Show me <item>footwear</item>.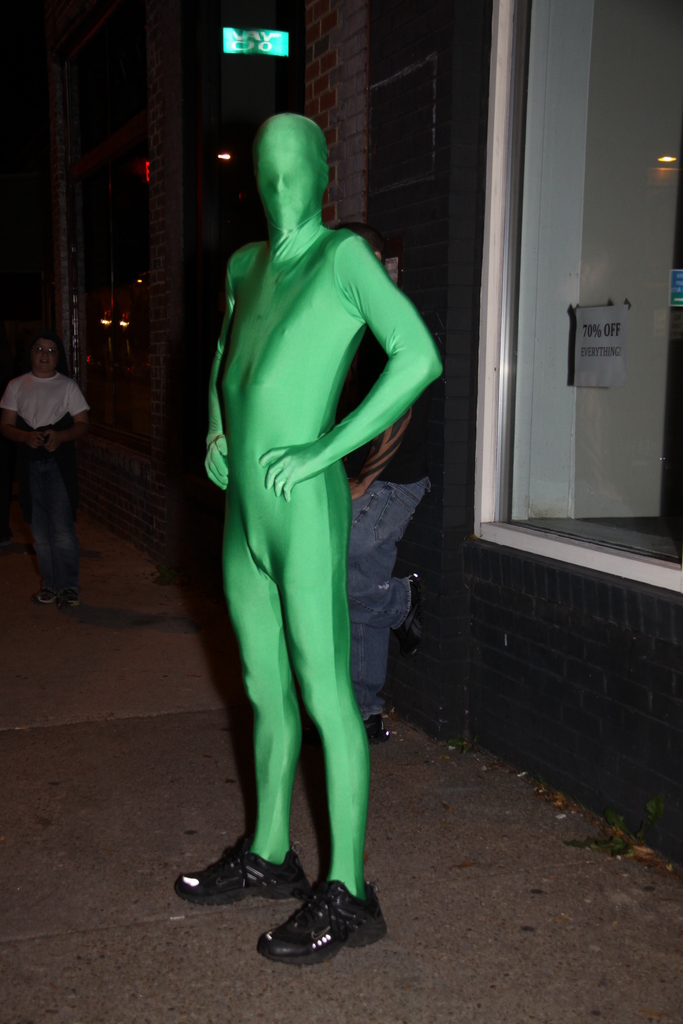
<item>footwear</item> is here: (x1=176, y1=836, x2=312, y2=902).
